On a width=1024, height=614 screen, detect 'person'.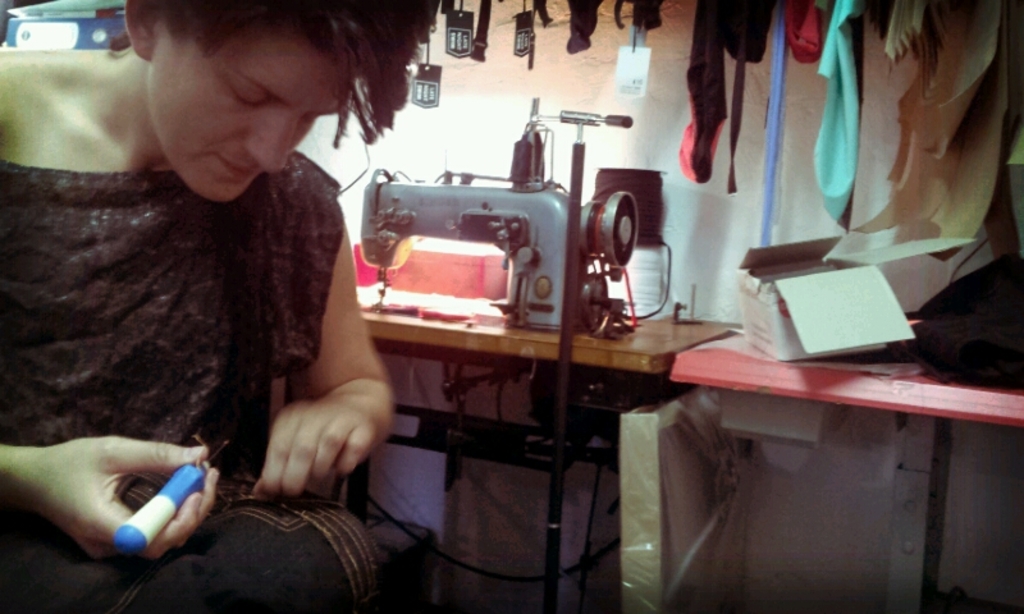
x1=42, y1=28, x2=436, y2=573.
